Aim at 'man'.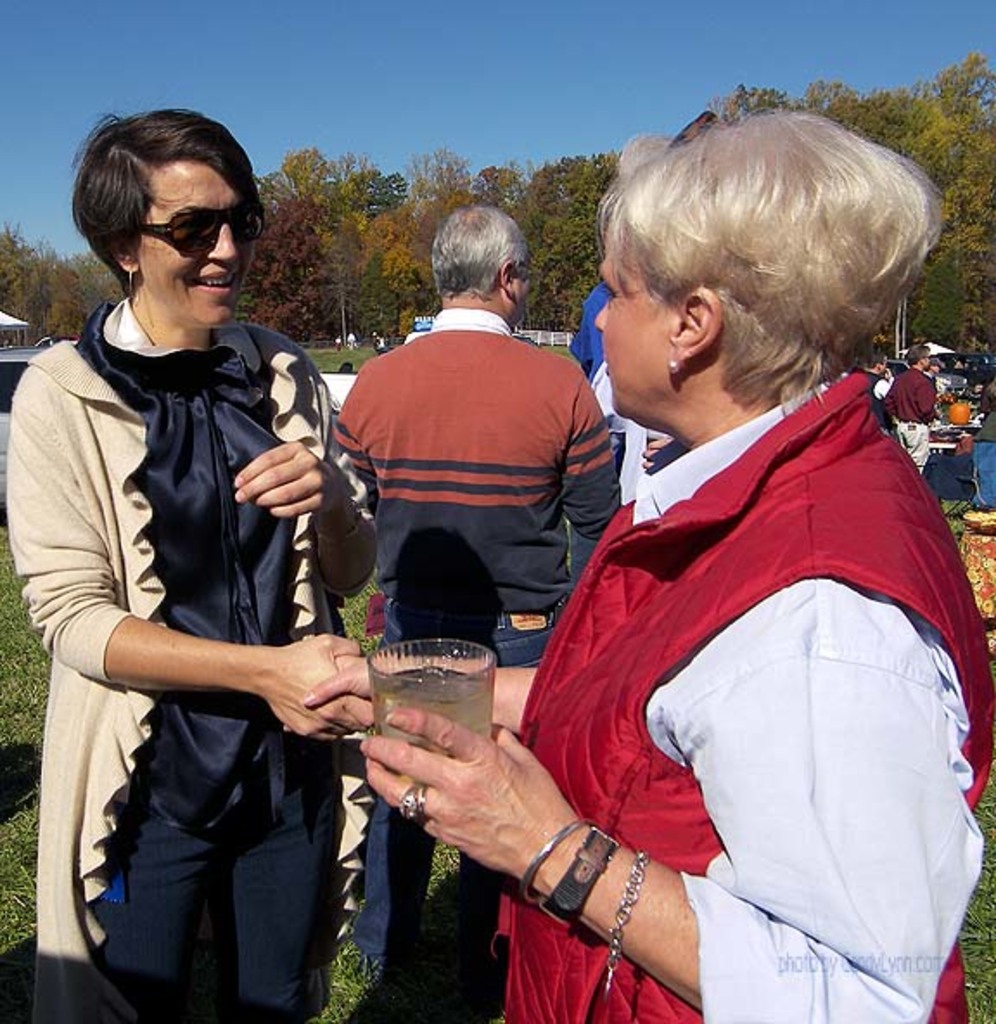
Aimed at (327,178,648,957).
